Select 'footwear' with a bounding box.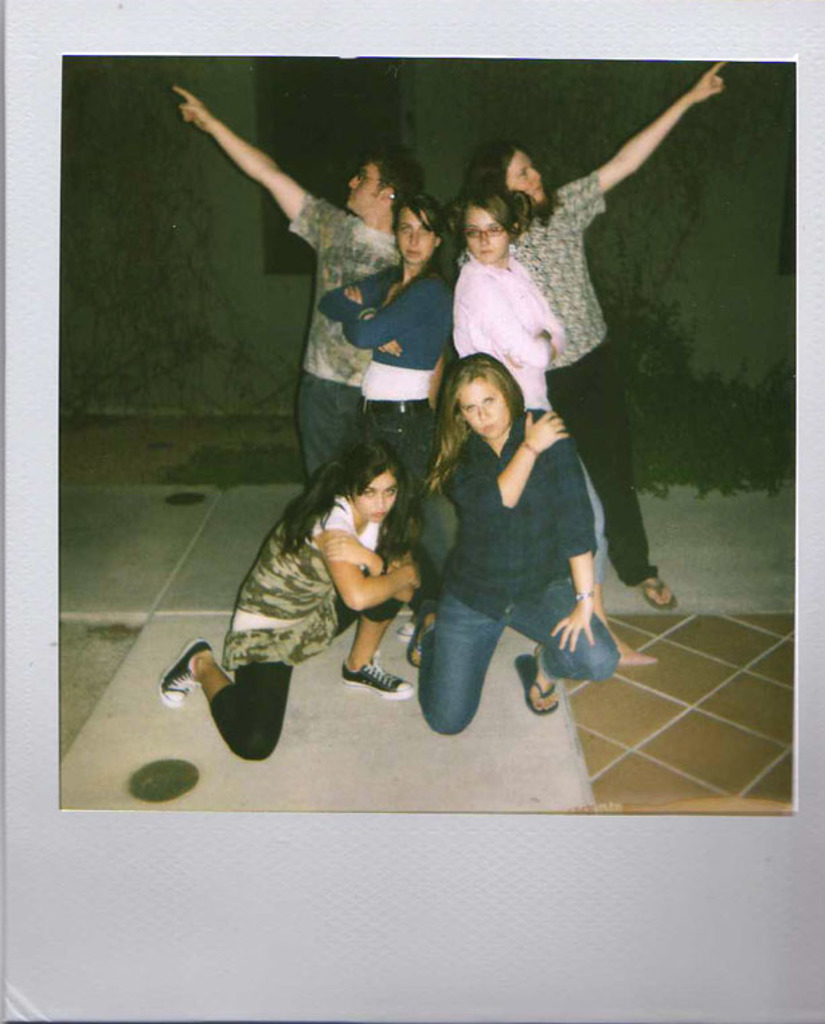
detection(339, 657, 422, 703).
